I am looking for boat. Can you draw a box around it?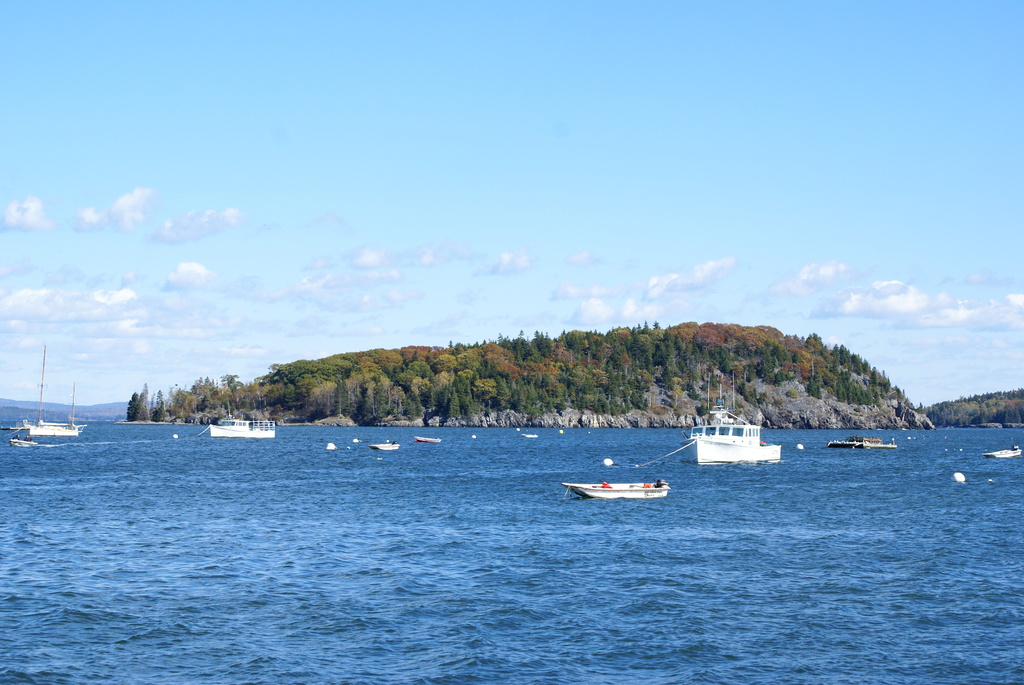
Sure, the bounding box is Rect(561, 475, 669, 498).
